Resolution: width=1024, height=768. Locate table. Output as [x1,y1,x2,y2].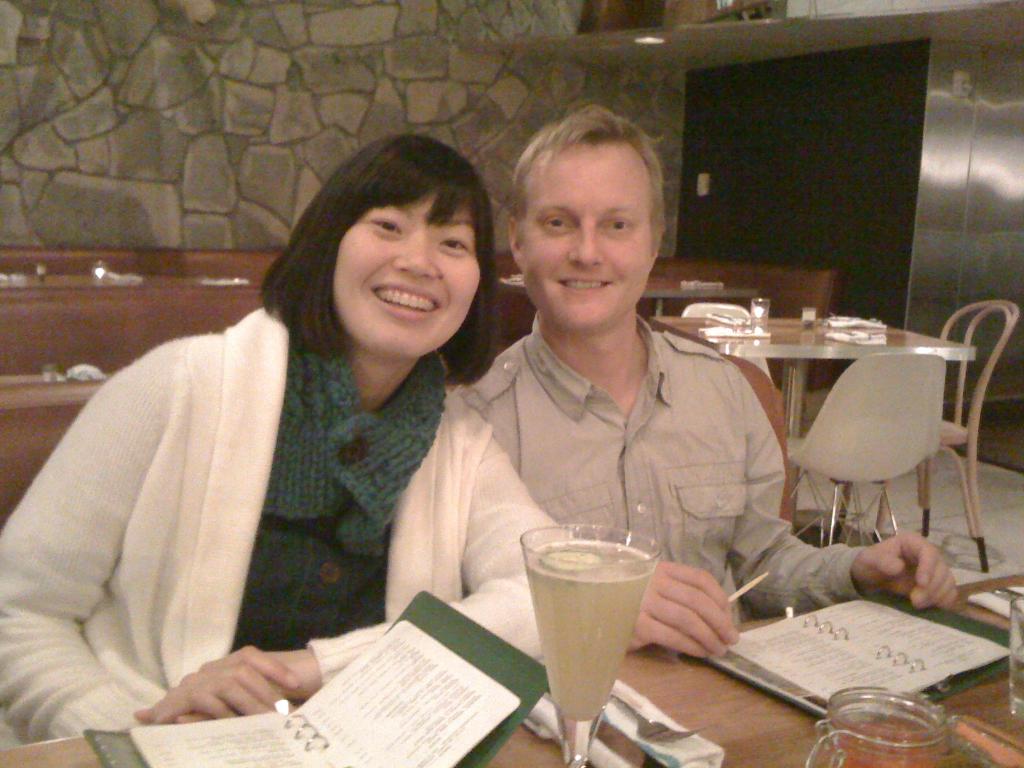
[6,575,1023,767].
